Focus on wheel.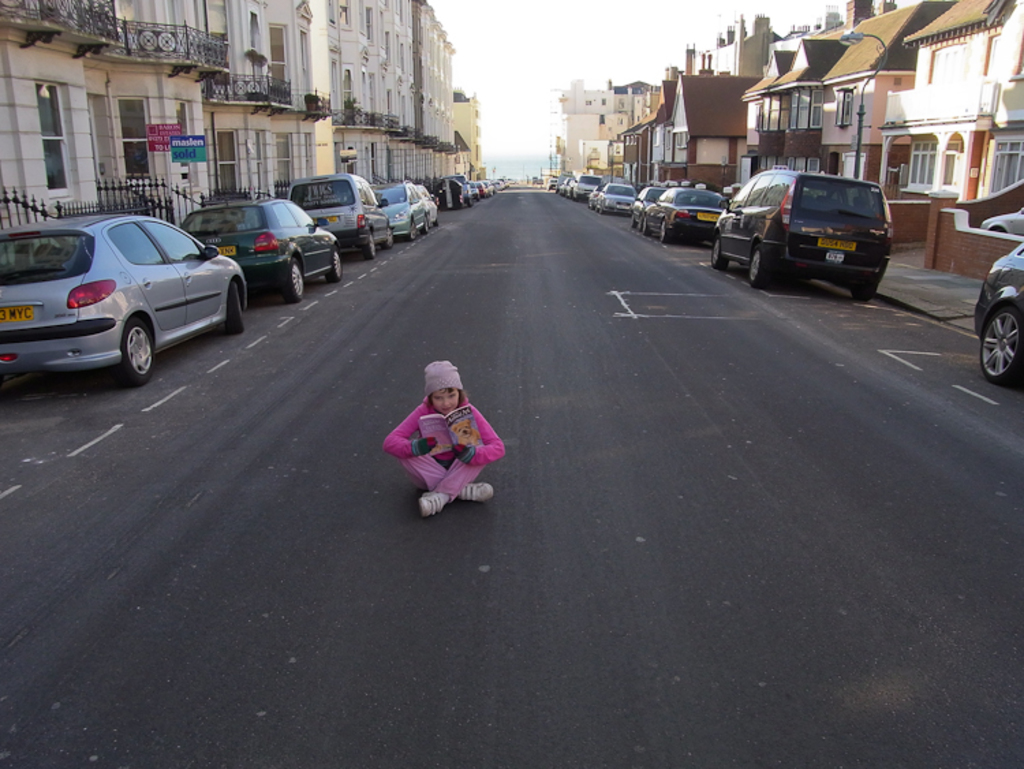
Focused at box=[849, 280, 877, 303].
